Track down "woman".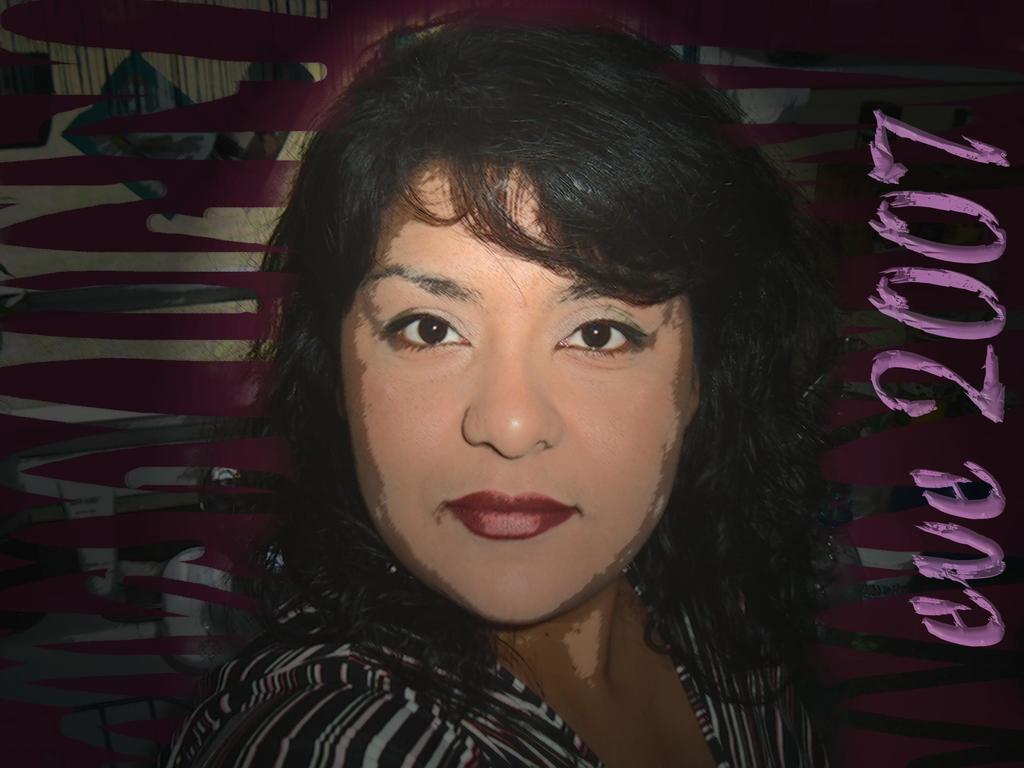
Tracked to 163:12:873:767.
